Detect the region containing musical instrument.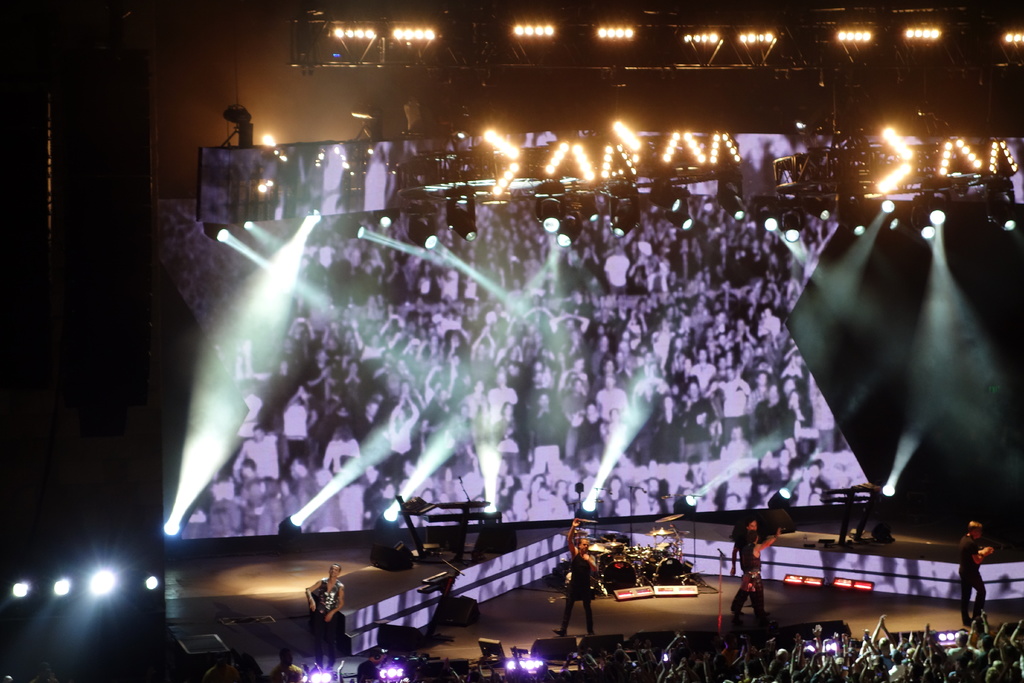
l=387, t=490, r=490, b=567.
